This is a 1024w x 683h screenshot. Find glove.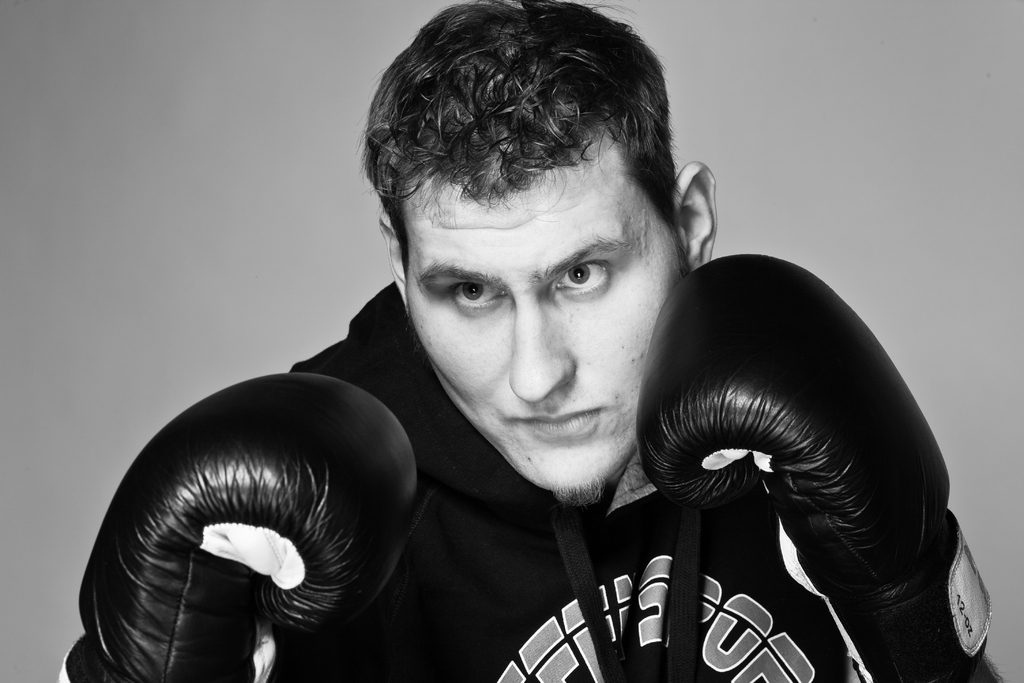
Bounding box: x1=59 y1=372 x2=418 y2=682.
